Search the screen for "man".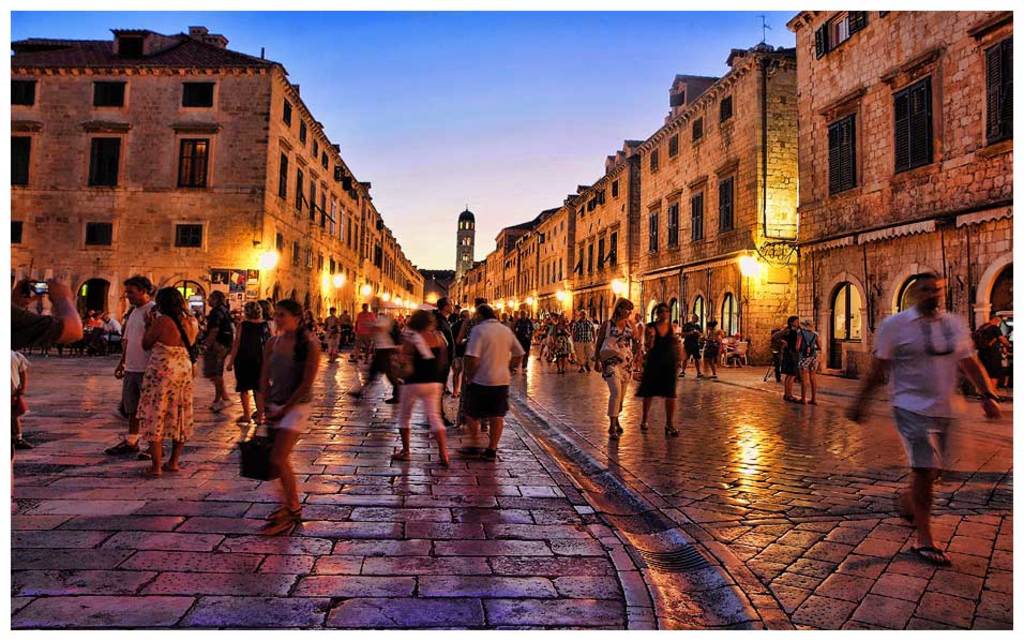
Found at <box>349,302,377,366</box>.
